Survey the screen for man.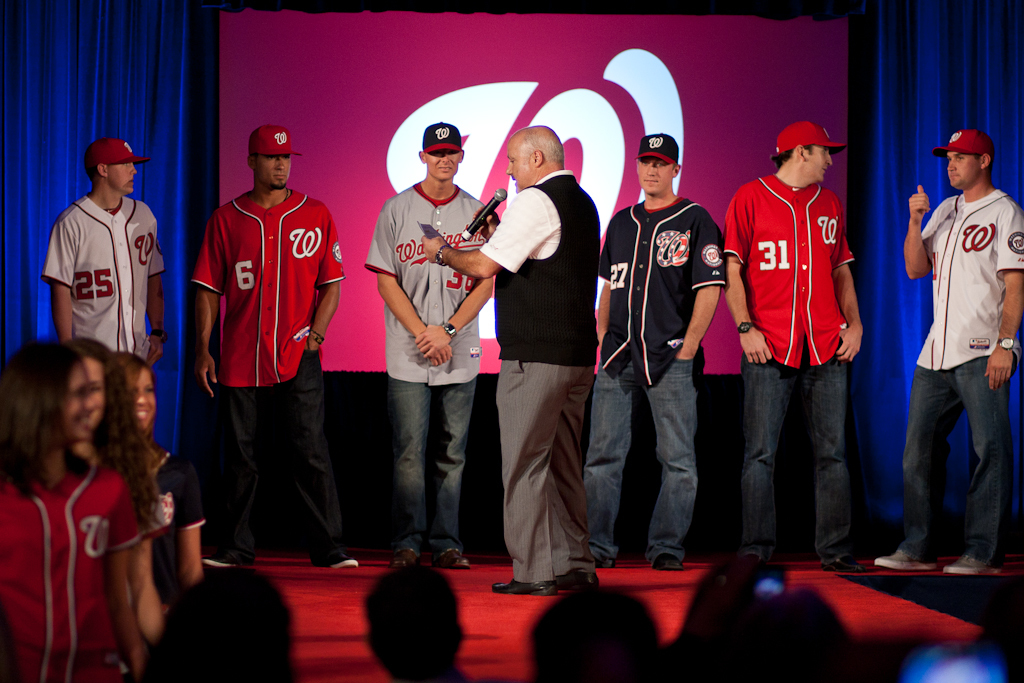
Survey found: Rect(355, 122, 499, 580).
